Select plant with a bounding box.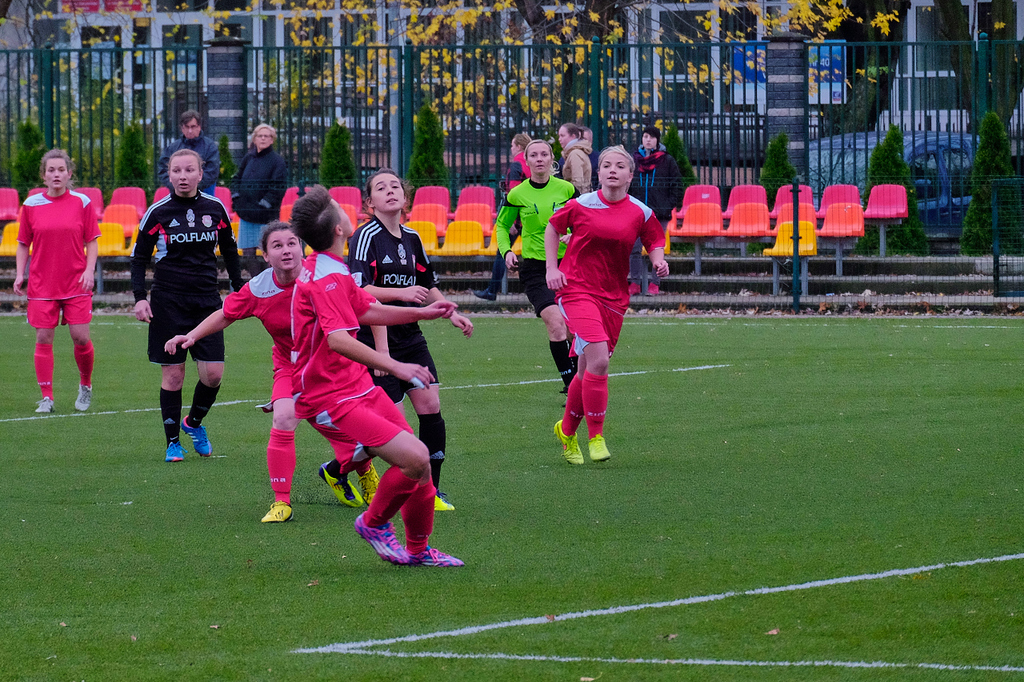
pyautogui.locateOnScreen(868, 124, 922, 265).
